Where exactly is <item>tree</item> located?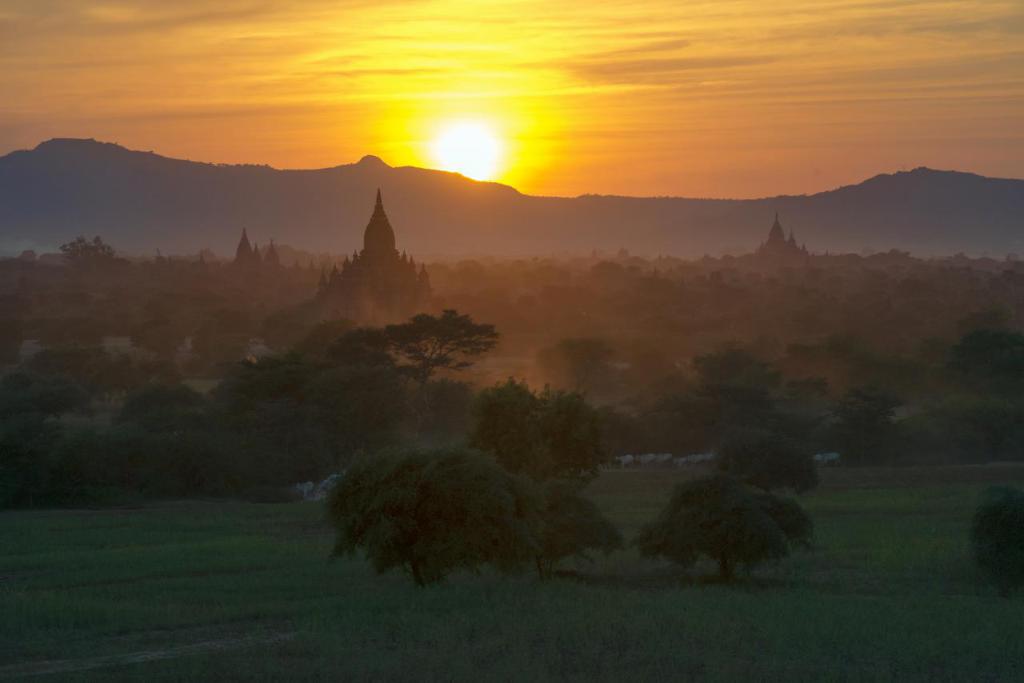
Its bounding box is Rect(968, 491, 1023, 602).
